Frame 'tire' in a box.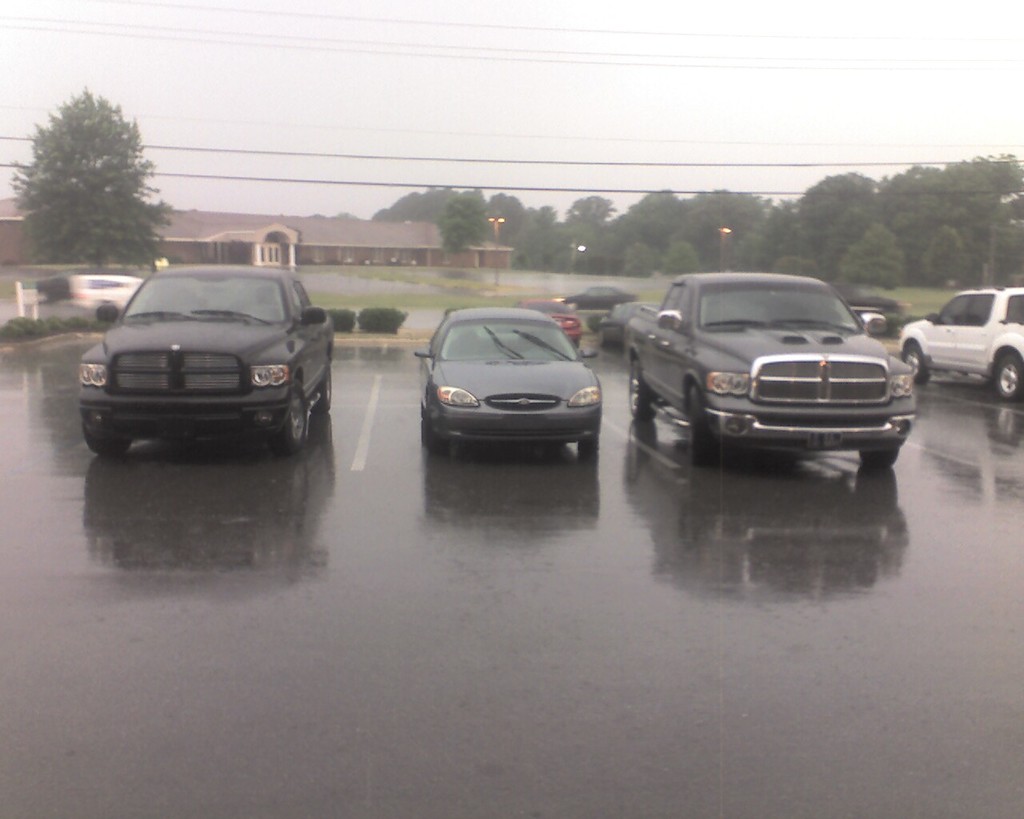
[578,441,598,455].
